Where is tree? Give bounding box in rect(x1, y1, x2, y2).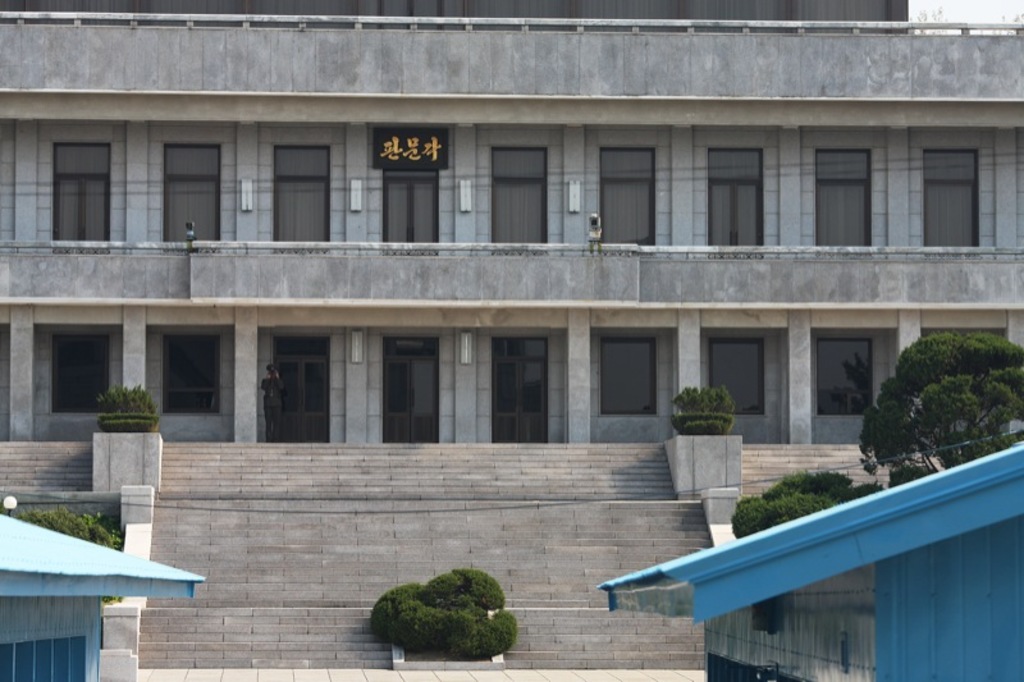
rect(858, 311, 1012, 475).
